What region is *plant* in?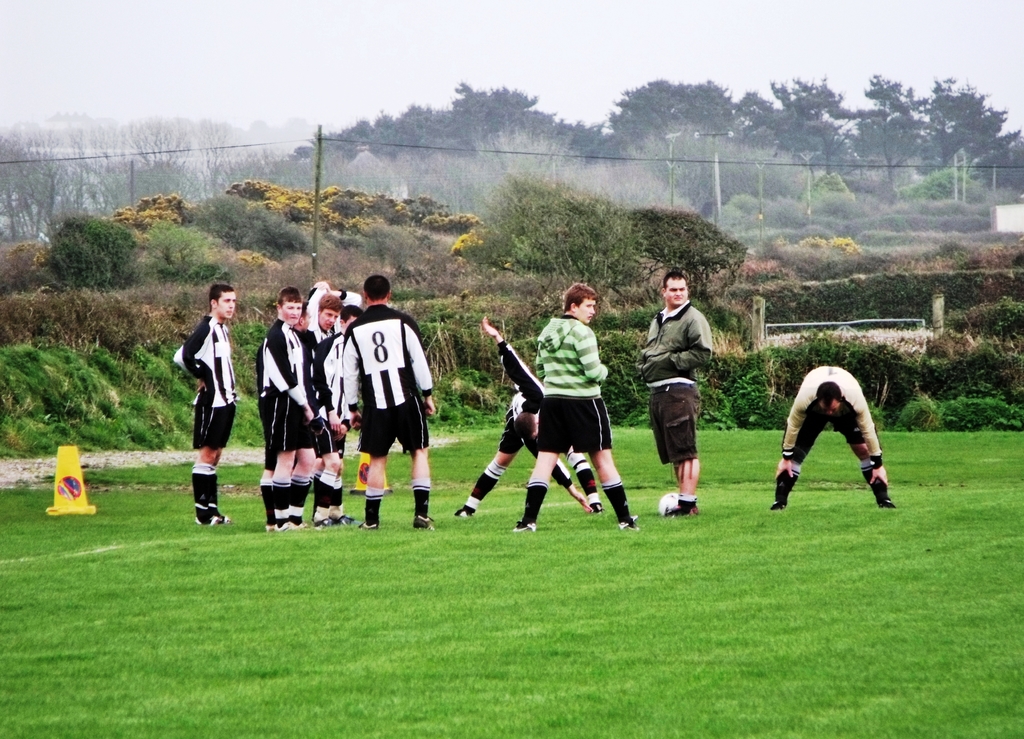
crop(826, 236, 863, 259).
